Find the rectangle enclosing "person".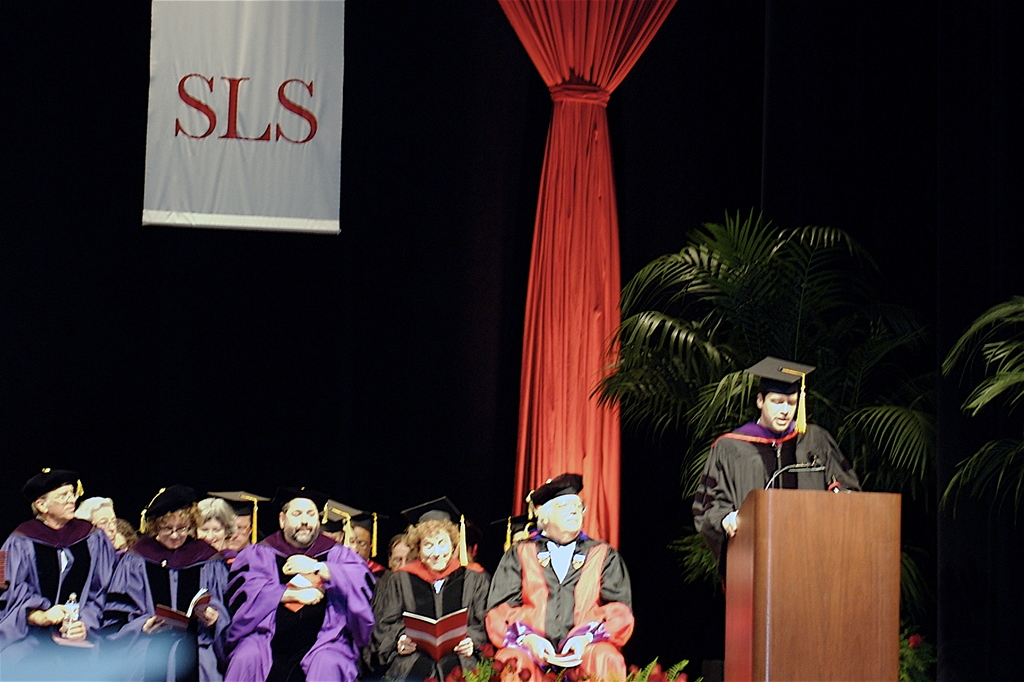
pyautogui.locateOnScreen(224, 492, 380, 681).
